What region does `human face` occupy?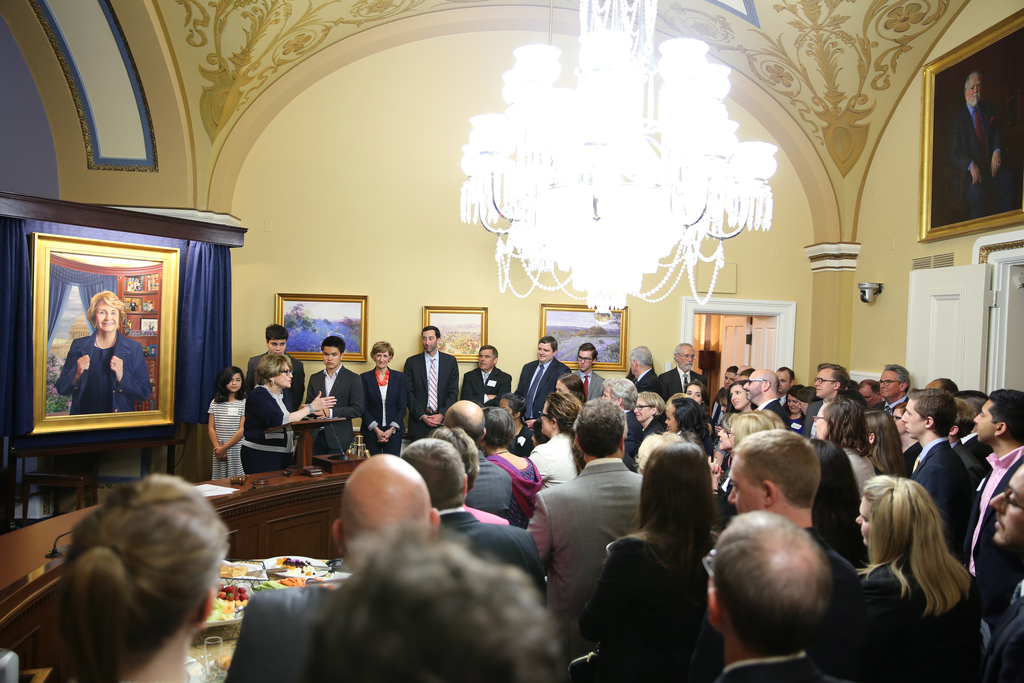
[323,349,342,370].
